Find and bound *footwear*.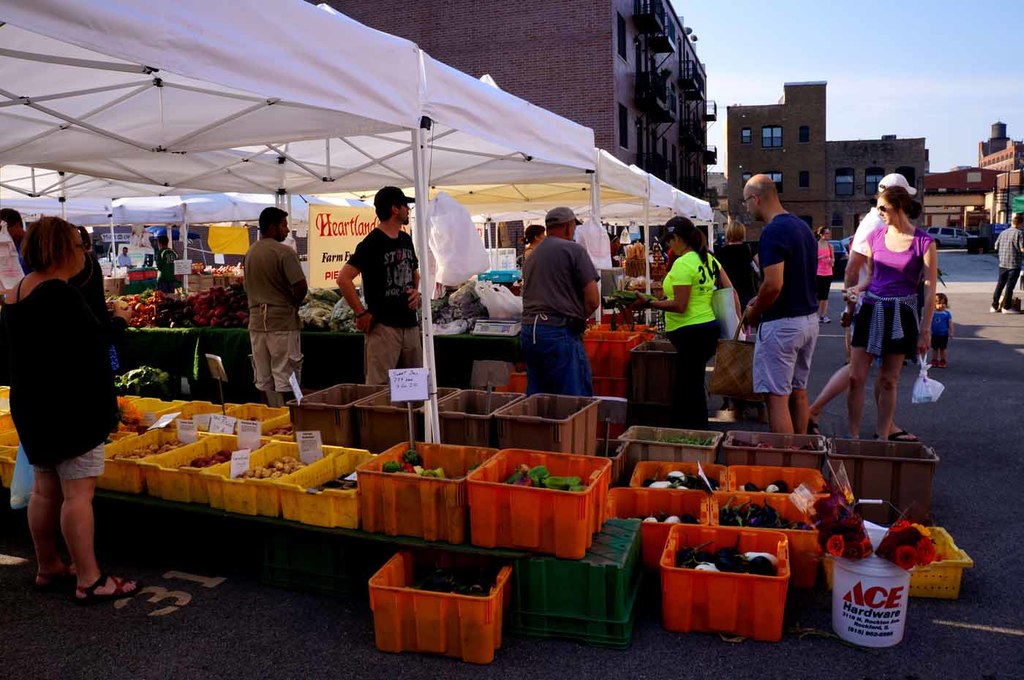
Bound: (82,571,154,600).
